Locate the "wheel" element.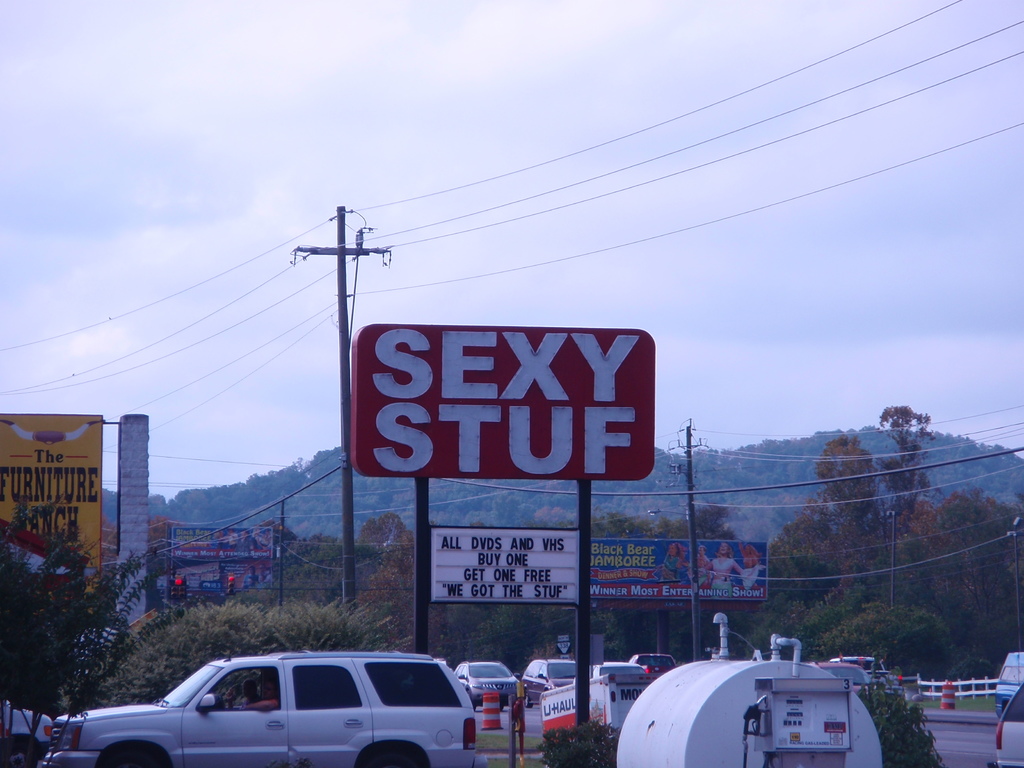
Element bbox: bbox=[474, 702, 477, 712].
